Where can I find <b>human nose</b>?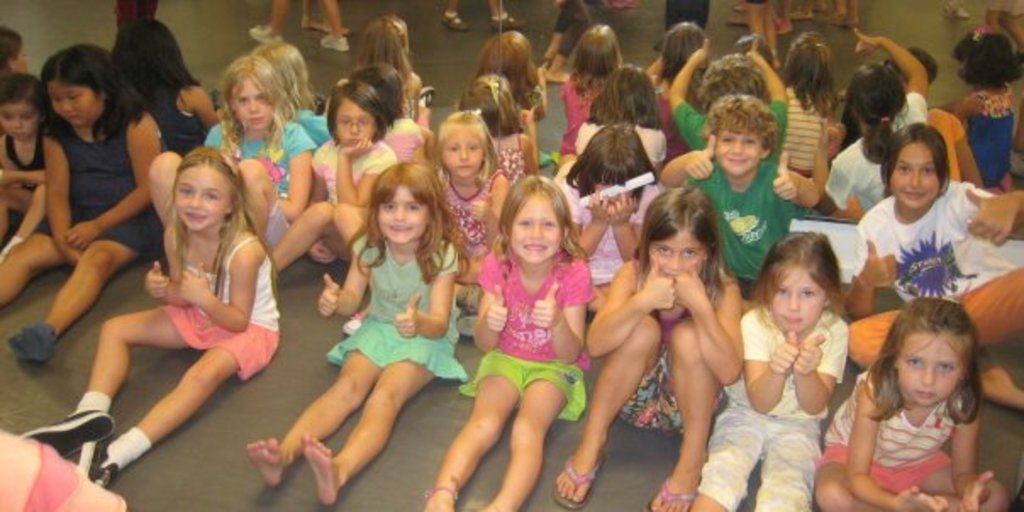
You can find it at [left=527, top=222, right=541, bottom=239].
